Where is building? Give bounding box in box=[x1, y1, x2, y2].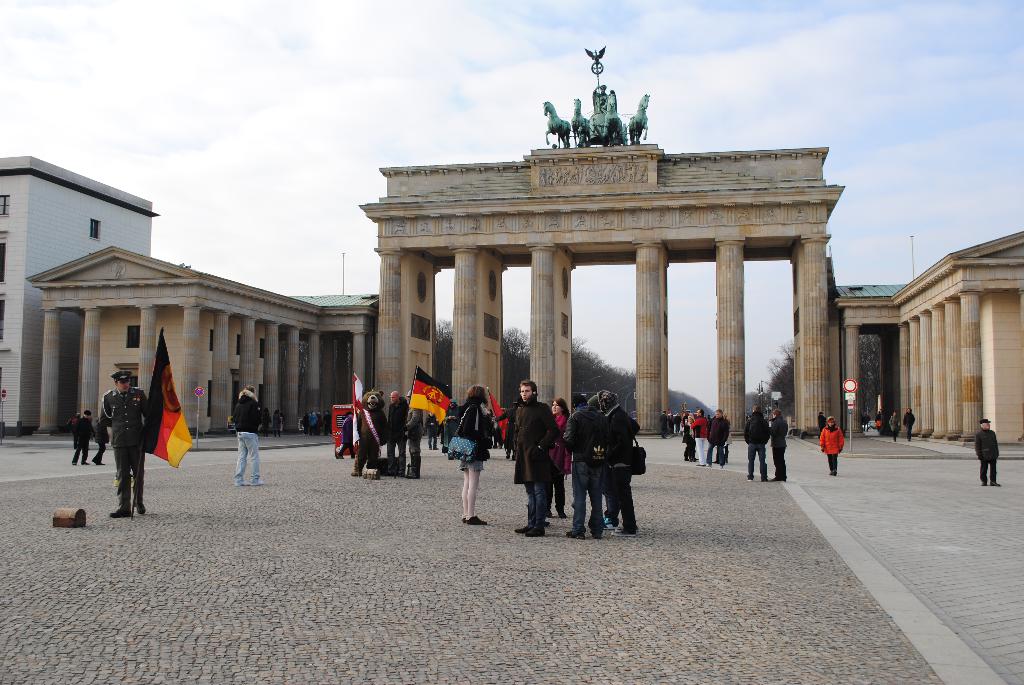
box=[828, 230, 1023, 442].
